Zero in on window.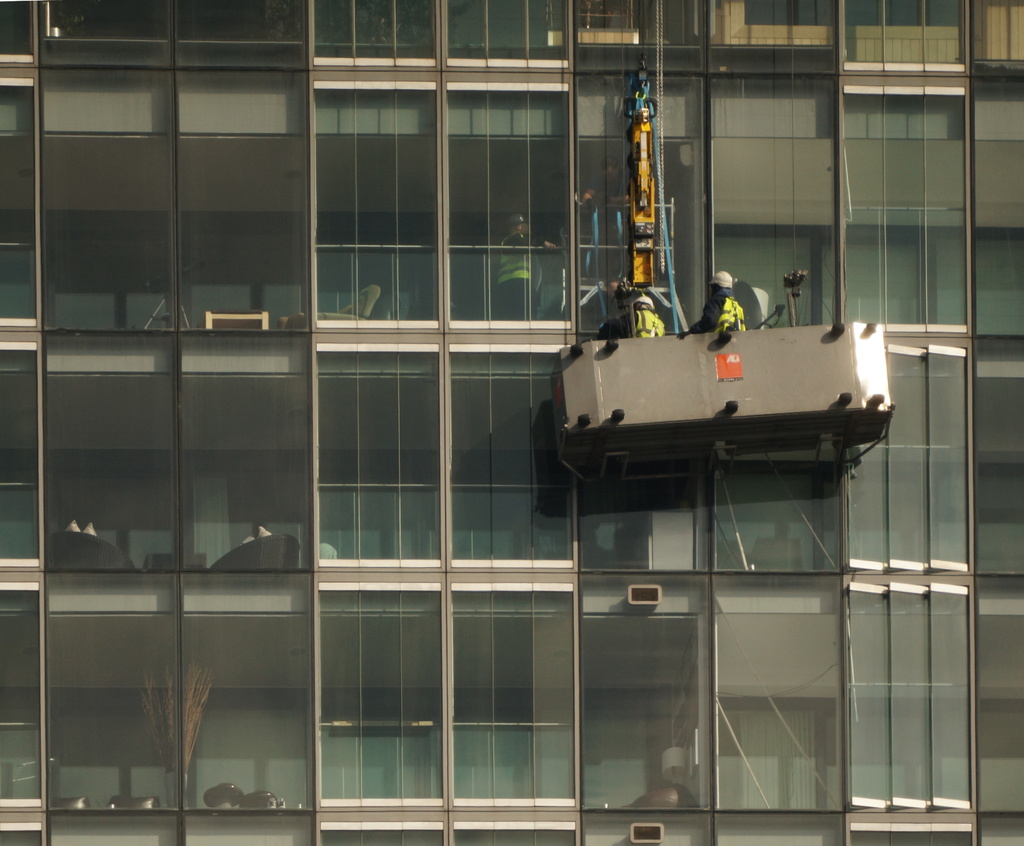
Zeroed in: <region>305, 572, 442, 803</region>.
